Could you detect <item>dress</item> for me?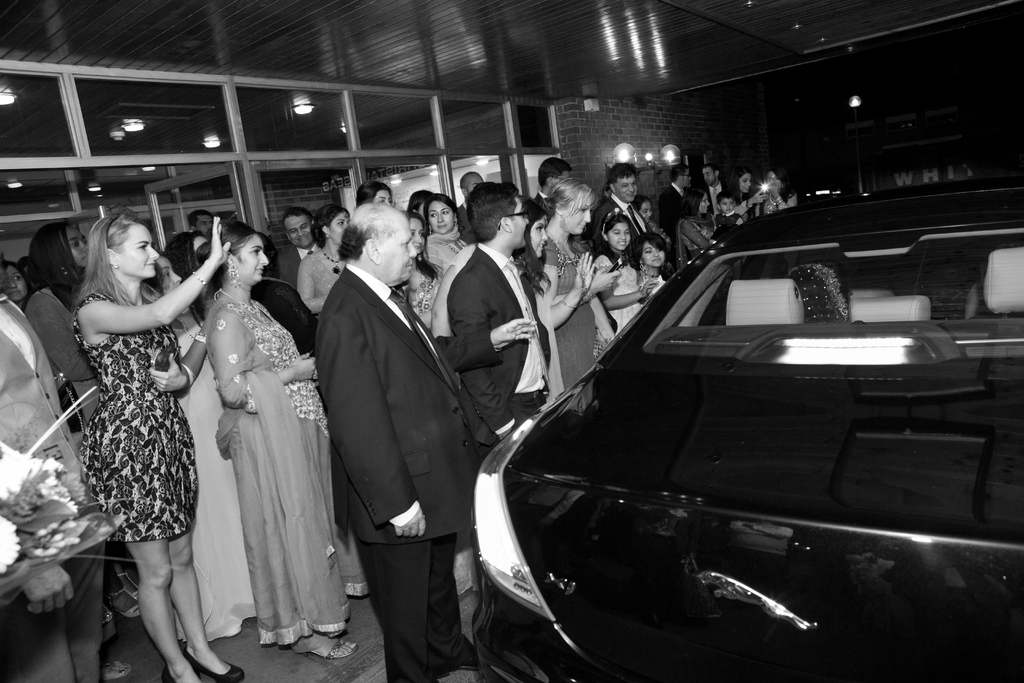
Detection result: [541, 235, 596, 391].
